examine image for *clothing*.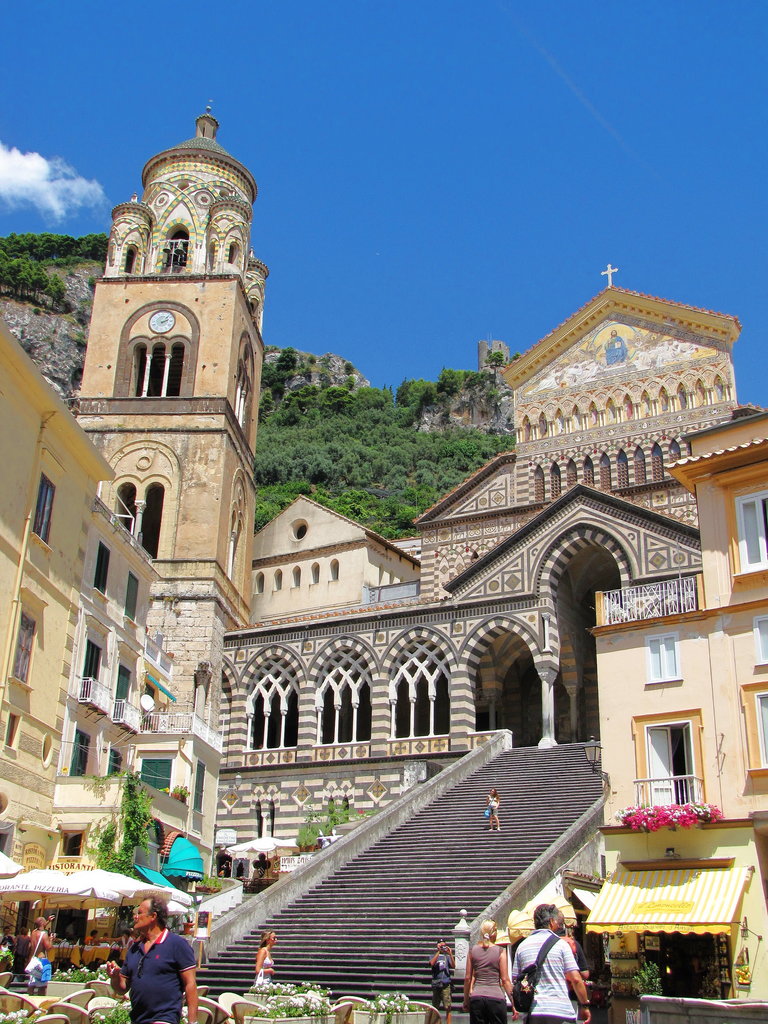
Examination result: <bbox>109, 926, 199, 1015</bbox>.
